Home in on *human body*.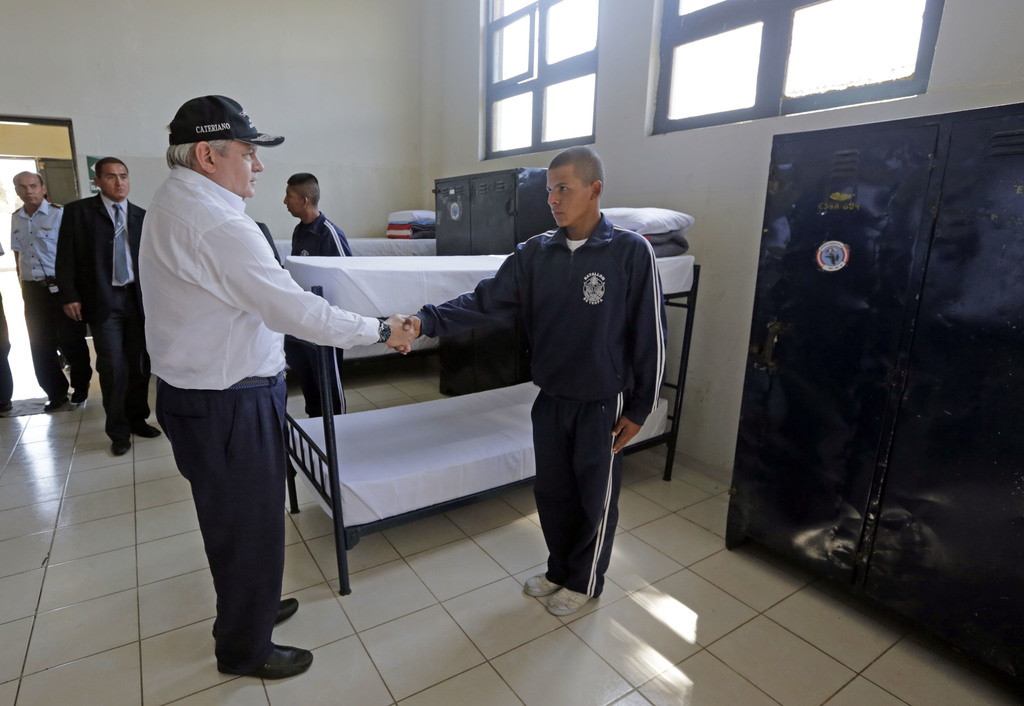
Homed in at 282,169,353,417.
